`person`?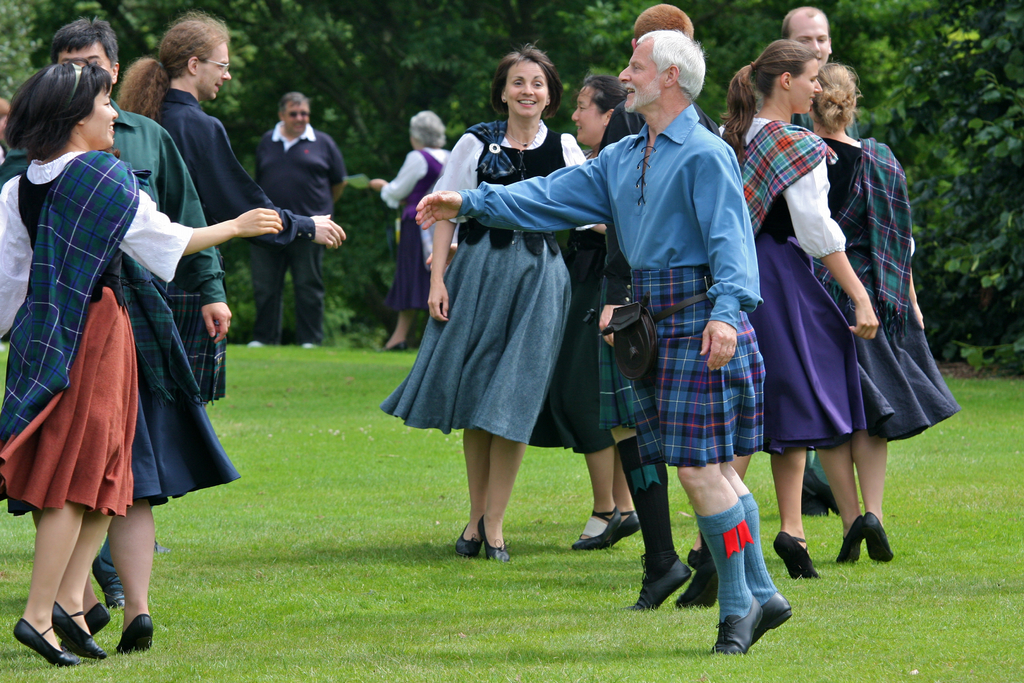
select_region(557, 71, 627, 548)
